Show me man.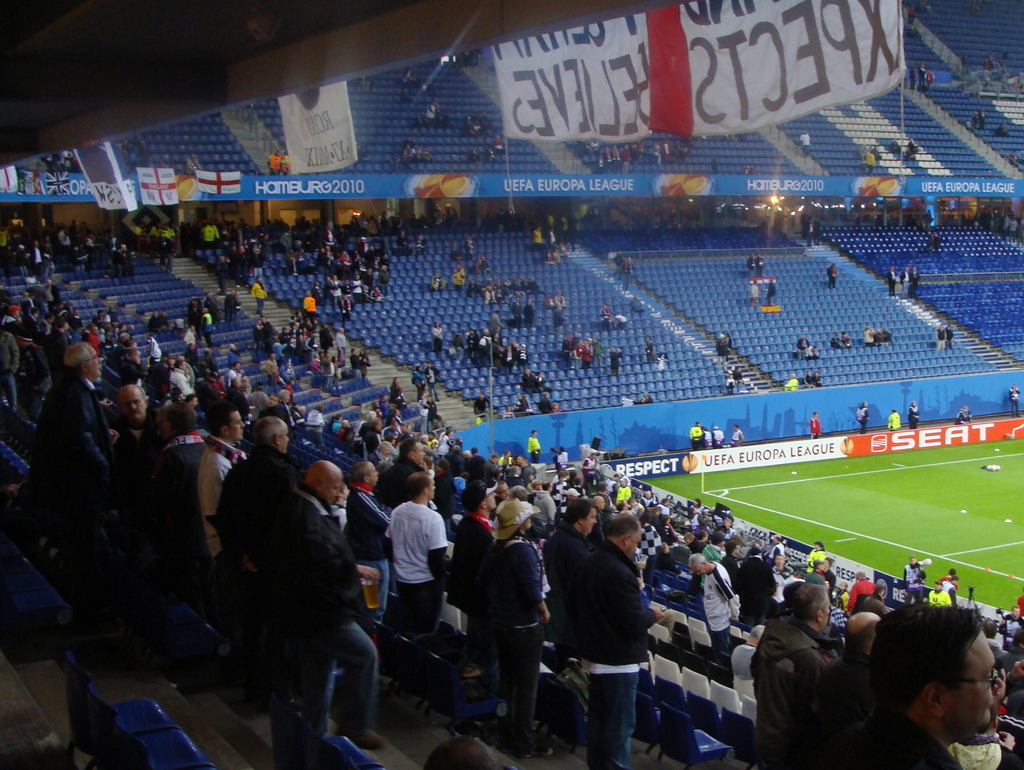
man is here: 555, 520, 658, 769.
